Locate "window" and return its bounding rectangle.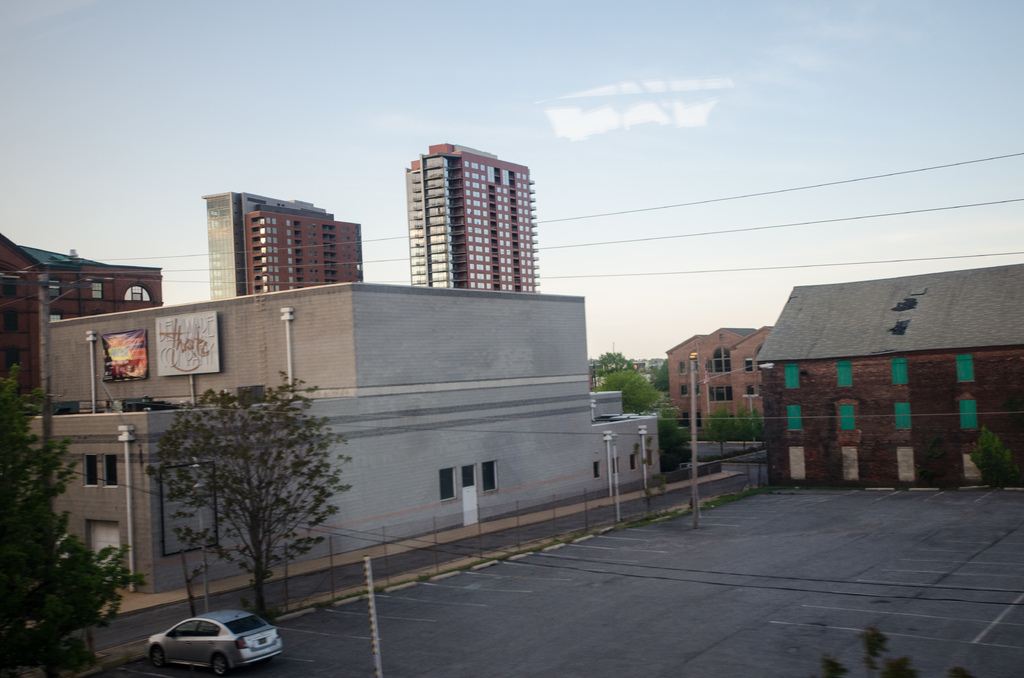
x1=2, y1=284, x2=17, y2=298.
